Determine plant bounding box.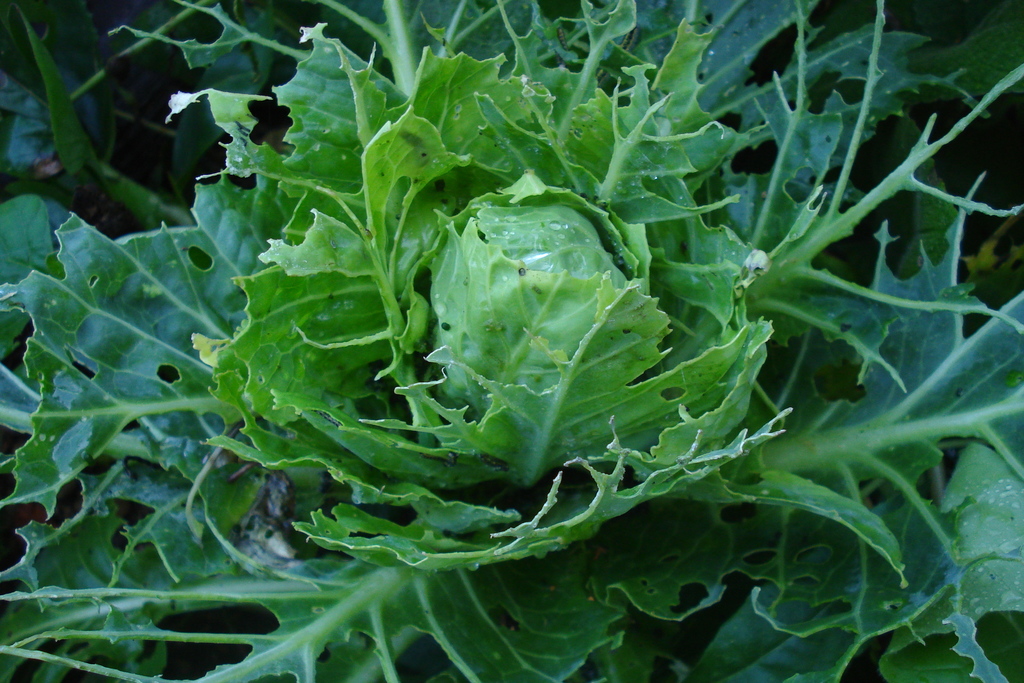
Determined: {"x1": 45, "y1": 23, "x2": 976, "y2": 650}.
